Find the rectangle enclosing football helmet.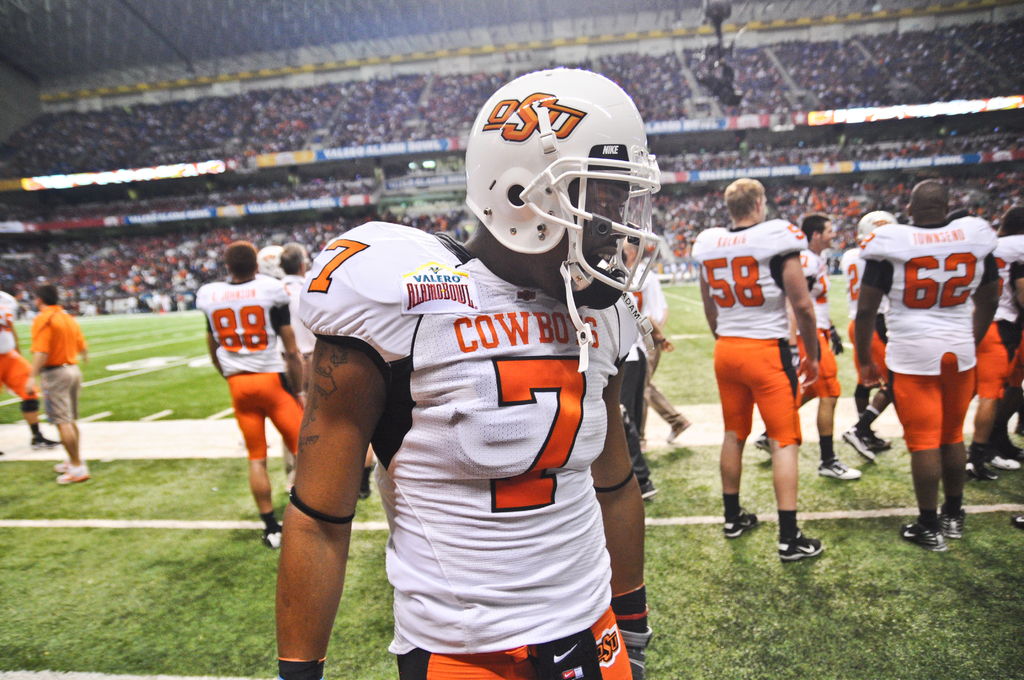
x1=459, y1=59, x2=673, y2=330.
